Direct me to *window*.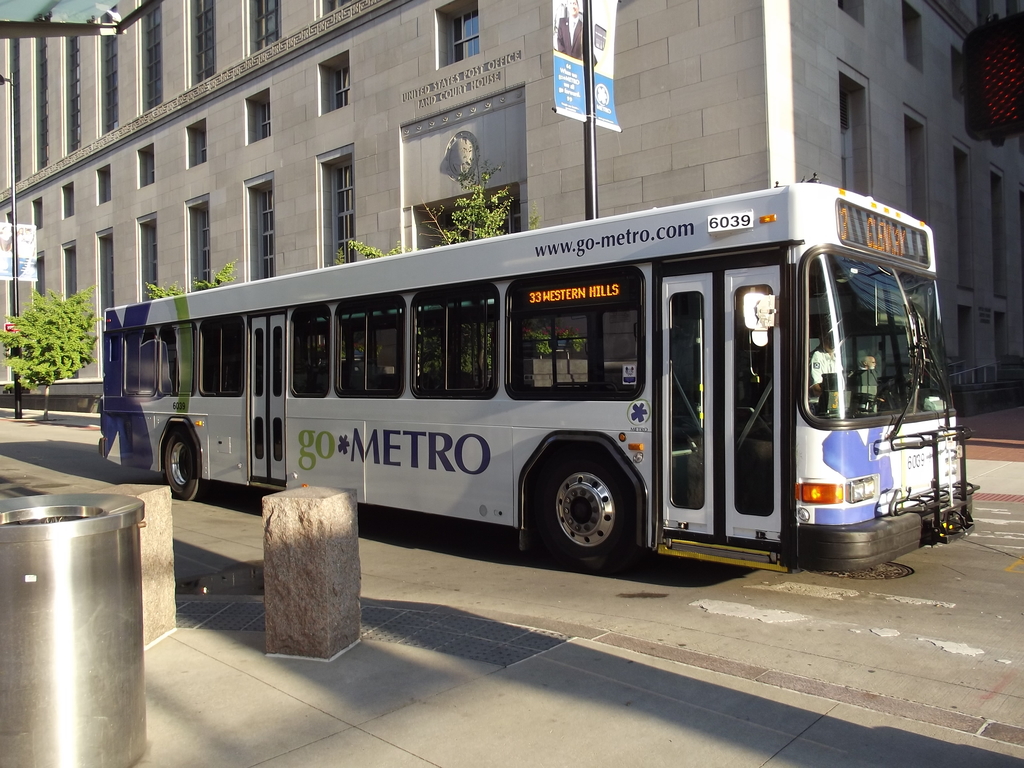
Direction: detection(321, 0, 351, 22).
